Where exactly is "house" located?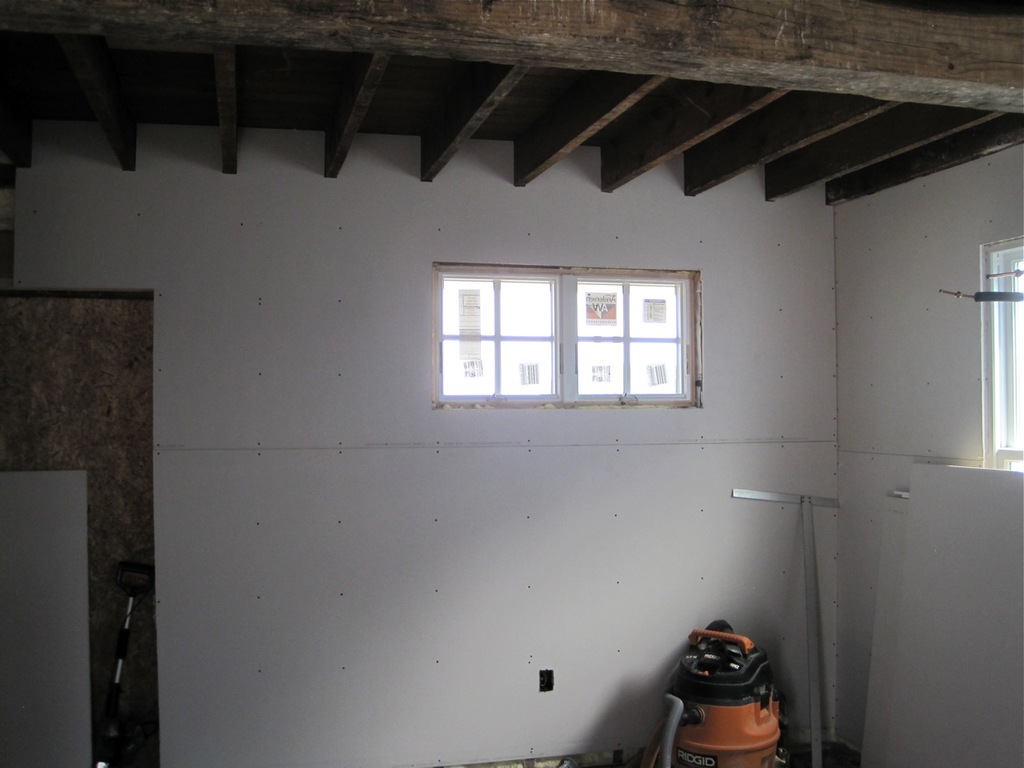
Its bounding box is 0:0:1023:767.
